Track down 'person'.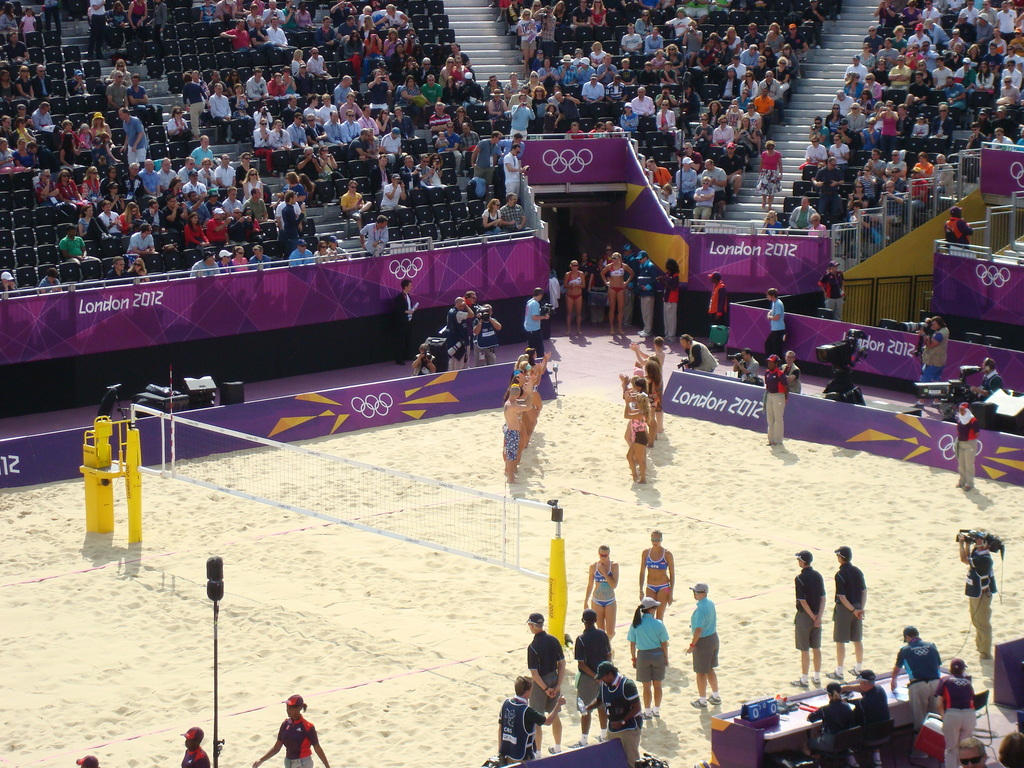
Tracked to bbox=(308, 243, 328, 261).
